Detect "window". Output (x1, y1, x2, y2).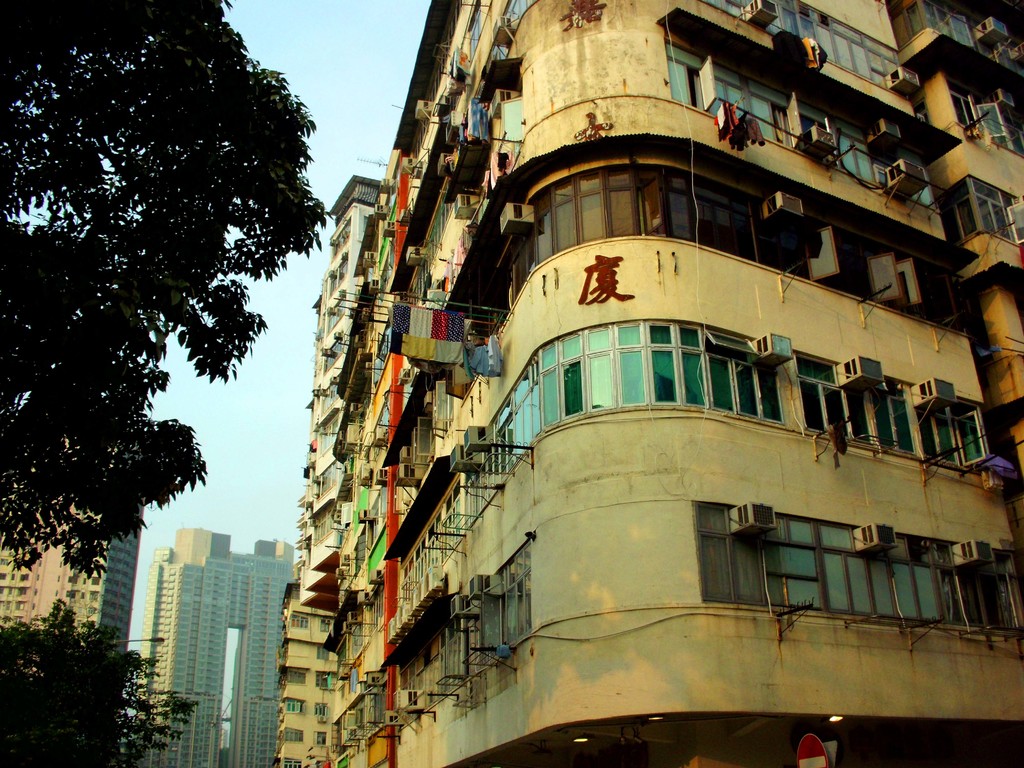
(998, 146, 1023, 162).
